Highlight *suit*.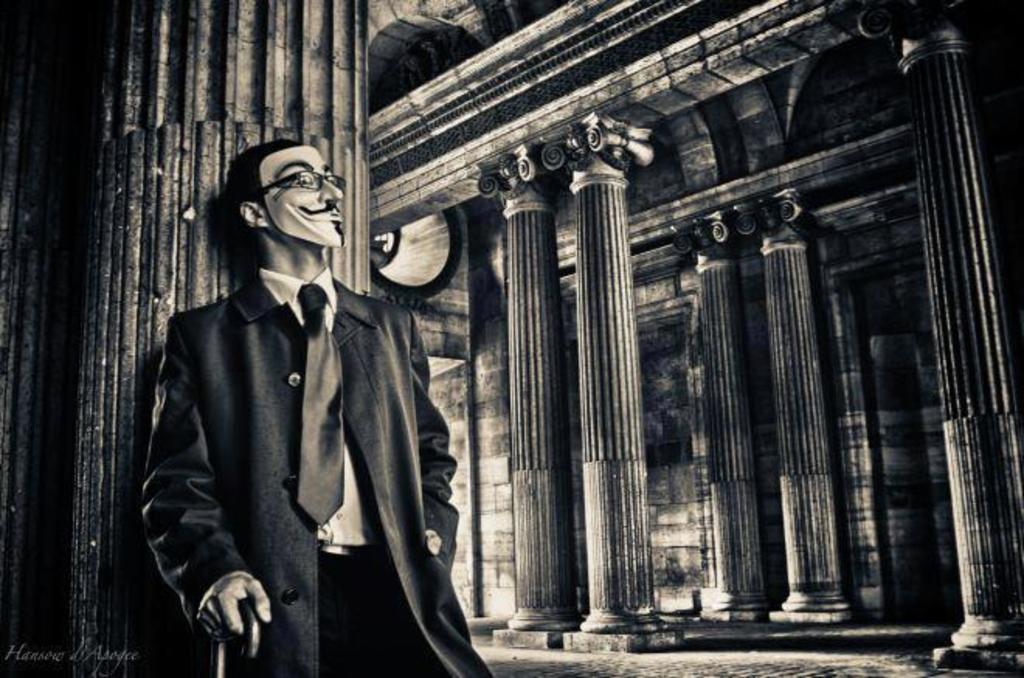
Highlighted region: (130, 209, 495, 673).
